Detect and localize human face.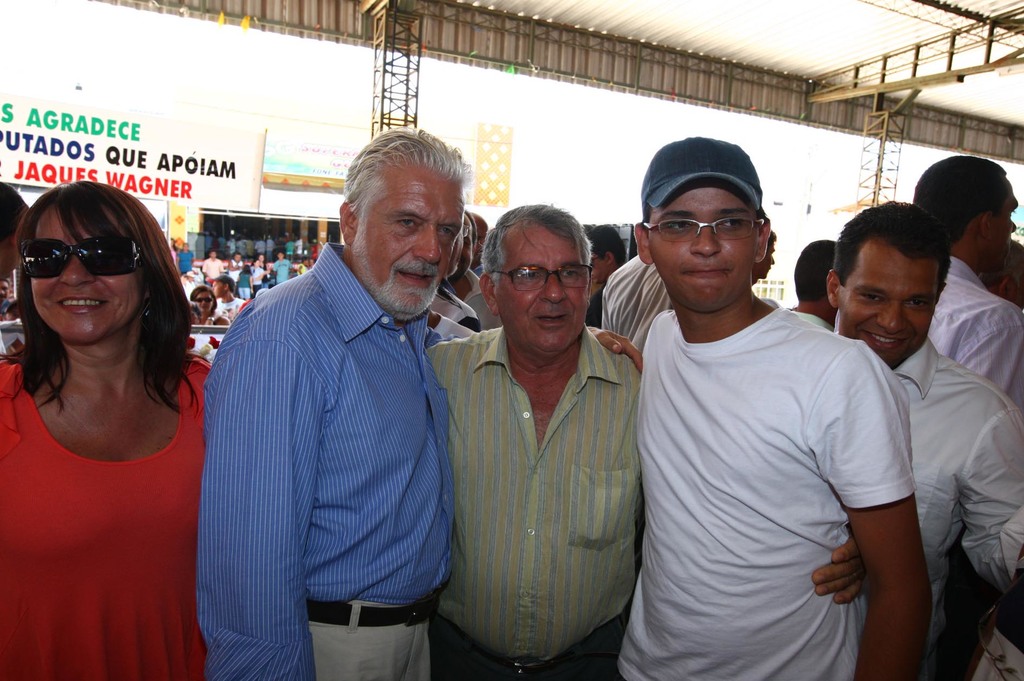
Localized at bbox=[494, 220, 589, 354].
